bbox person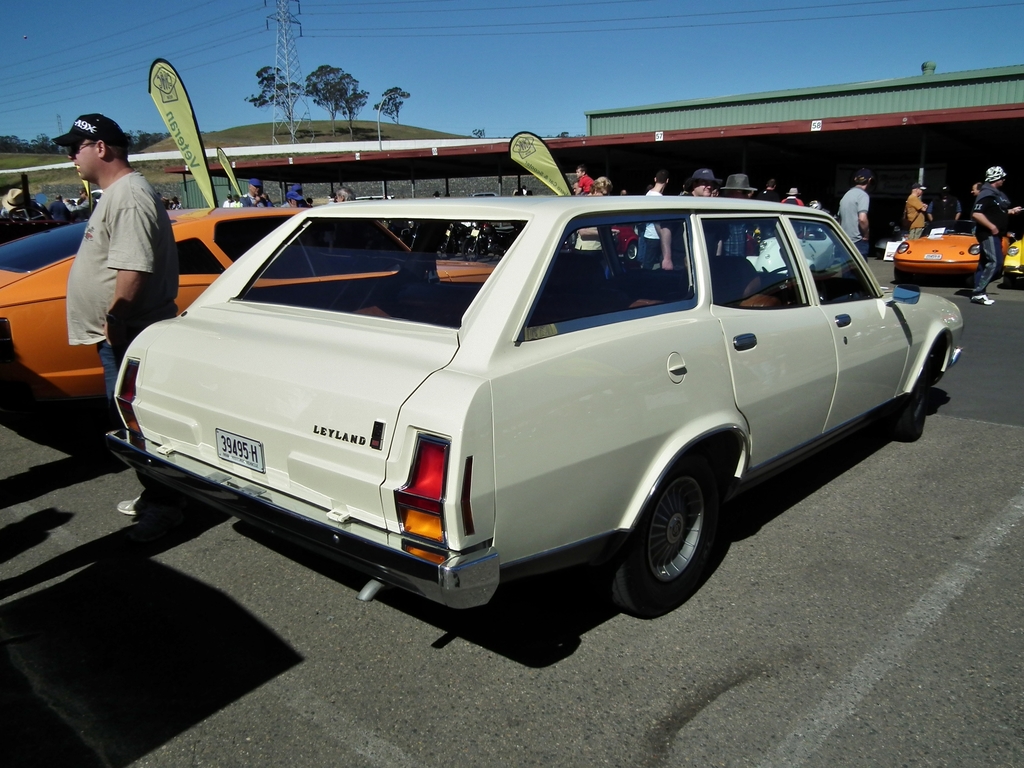
<bbox>632, 172, 668, 268</bbox>
